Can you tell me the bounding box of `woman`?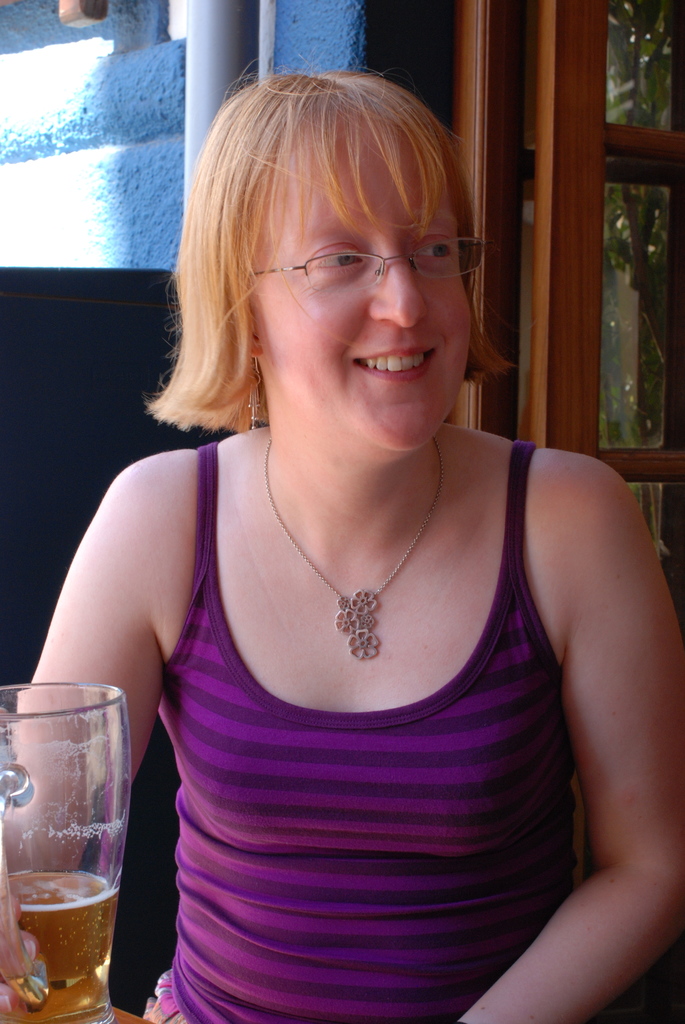
select_region(57, 45, 635, 1000).
